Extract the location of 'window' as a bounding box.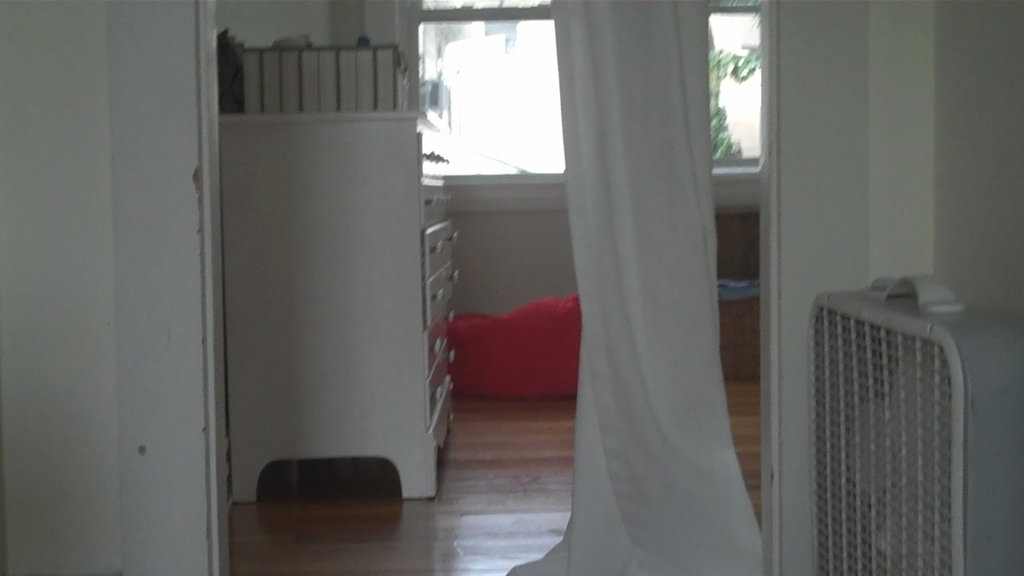
box=[419, 5, 570, 192].
